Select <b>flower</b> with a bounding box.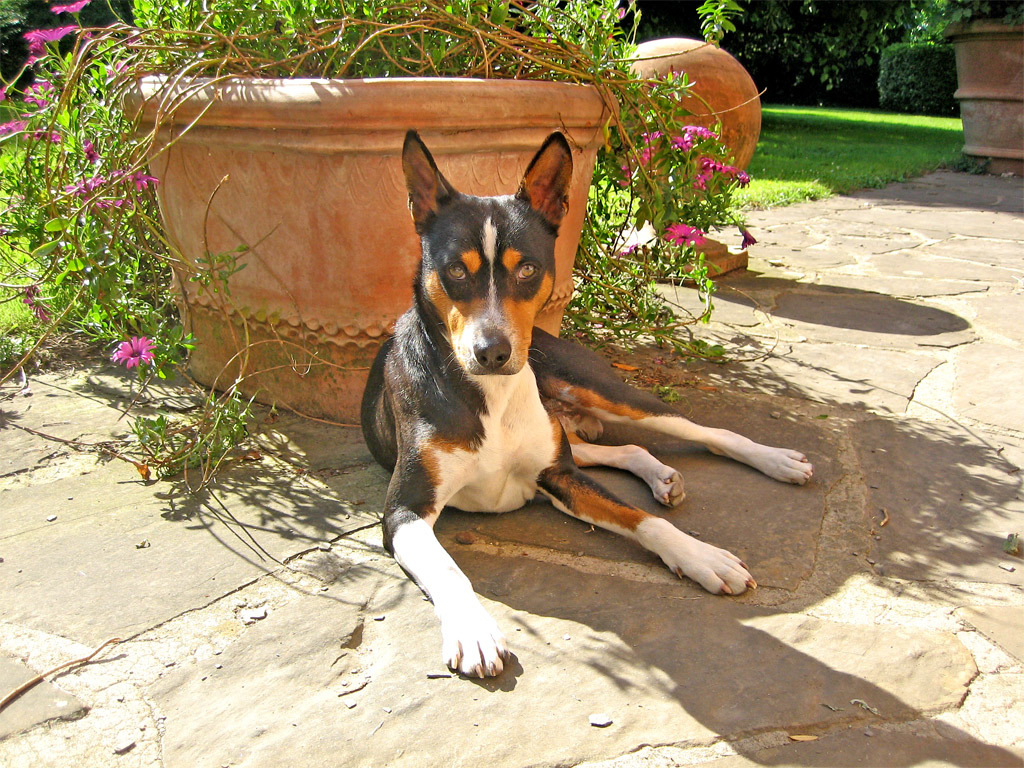
[65,174,132,213].
